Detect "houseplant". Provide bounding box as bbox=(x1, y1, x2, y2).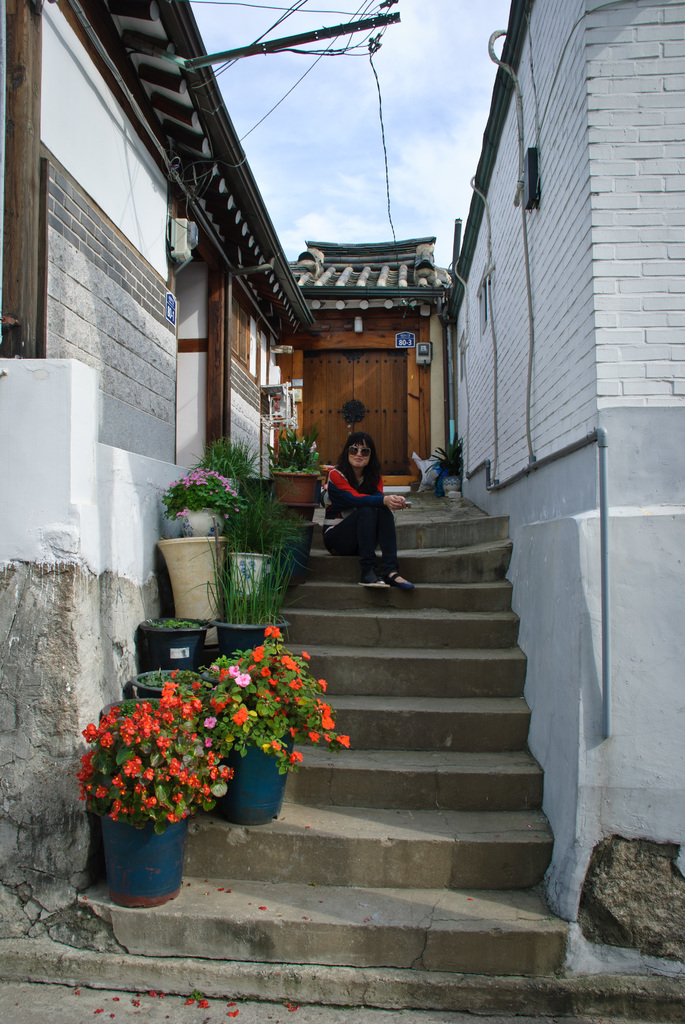
bbox=(167, 465, 246, 538).
